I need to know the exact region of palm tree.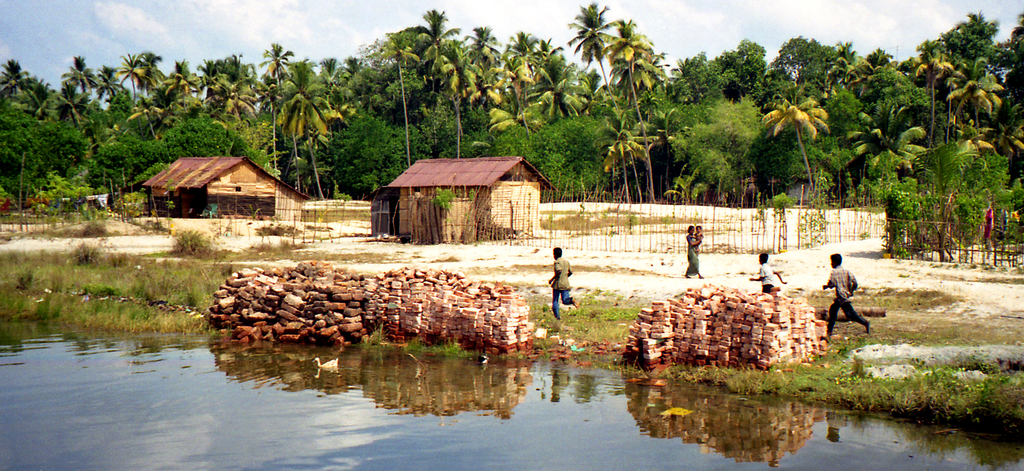
Region: bbox(347, 47, 493, 205).
